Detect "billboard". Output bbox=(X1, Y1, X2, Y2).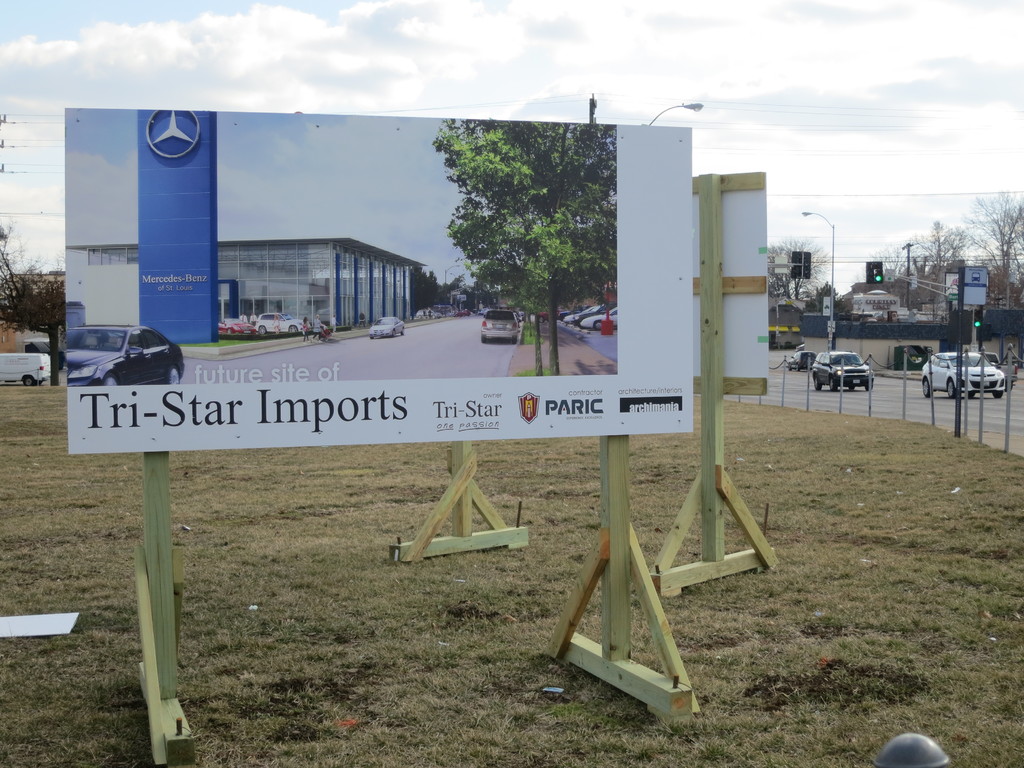
bbox=(75, 105, 838, 504).
